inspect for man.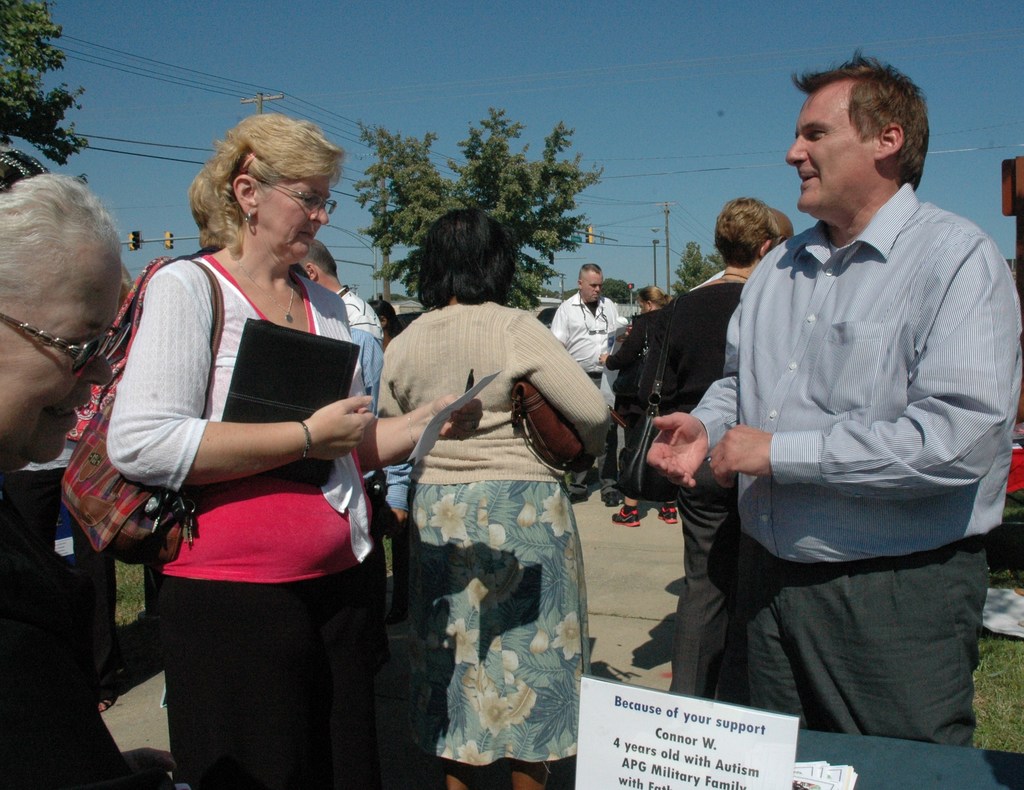
Inspection: rect(292, 237, 389, 670).
